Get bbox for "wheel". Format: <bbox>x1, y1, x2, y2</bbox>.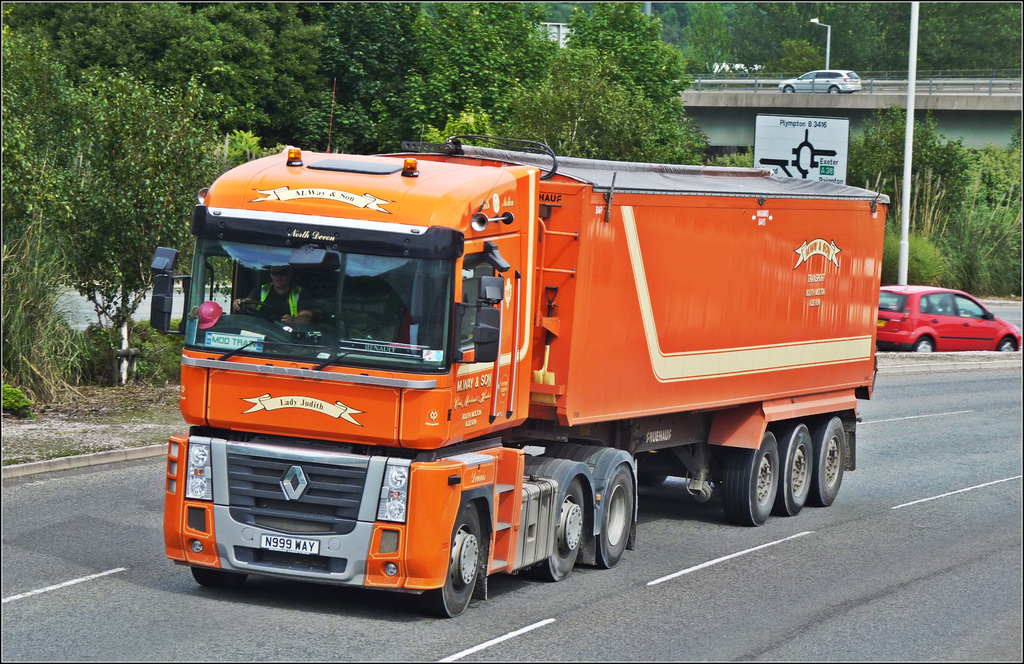
<bbox>435, 507, 484, 622</bbox>.
